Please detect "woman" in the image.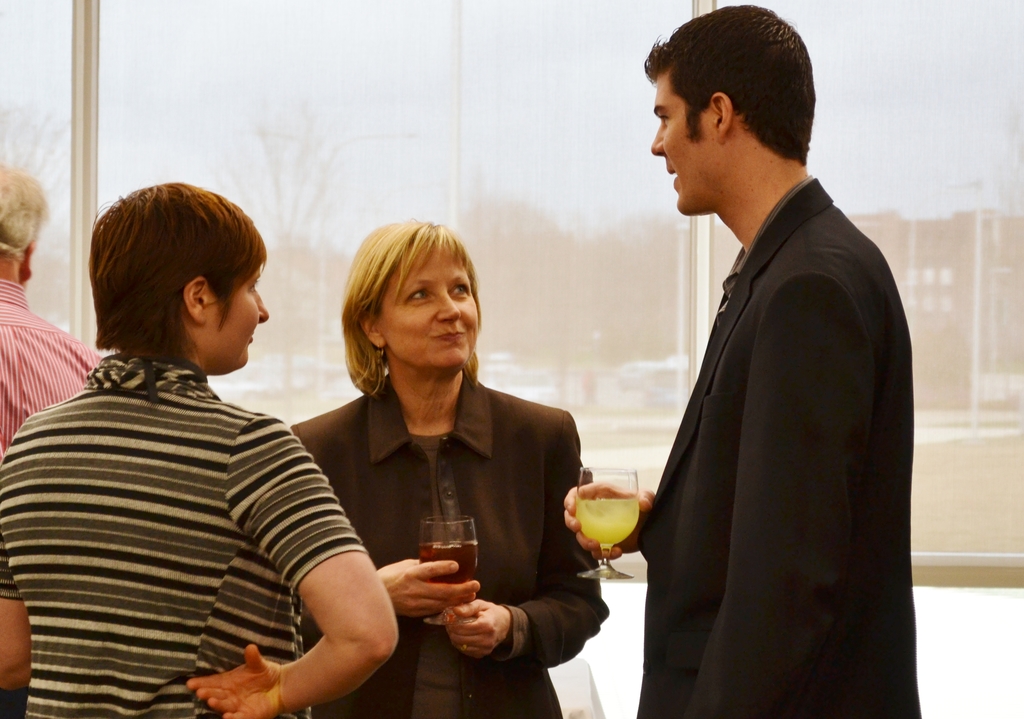
<region>290, 222, 589, 703</region>.
